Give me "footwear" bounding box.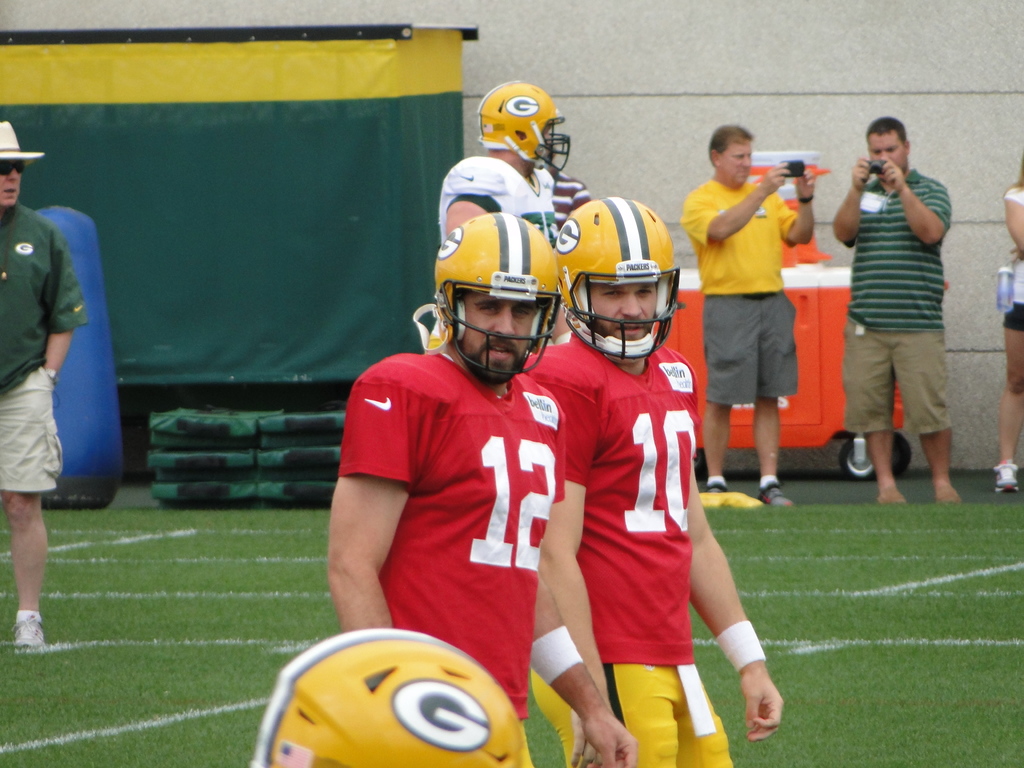
<bbox>10, 611, 49, 653</bbox>.
